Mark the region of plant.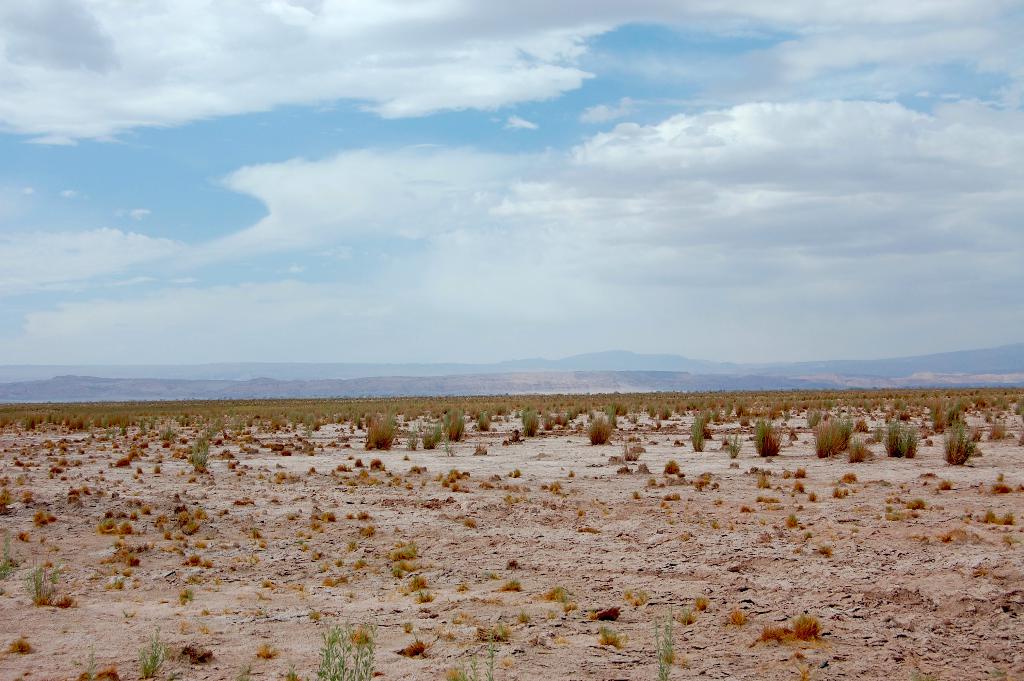
Region: bbox(988, 482, 1020, 496).
